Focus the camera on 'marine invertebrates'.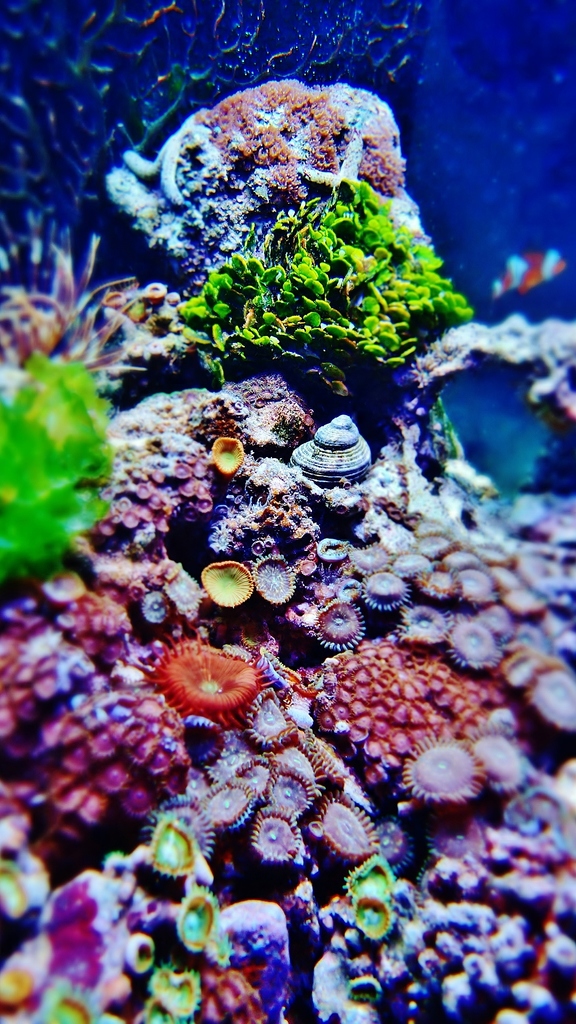
Focus region: <bbox>158, 161, 500, 392</bbox>.
